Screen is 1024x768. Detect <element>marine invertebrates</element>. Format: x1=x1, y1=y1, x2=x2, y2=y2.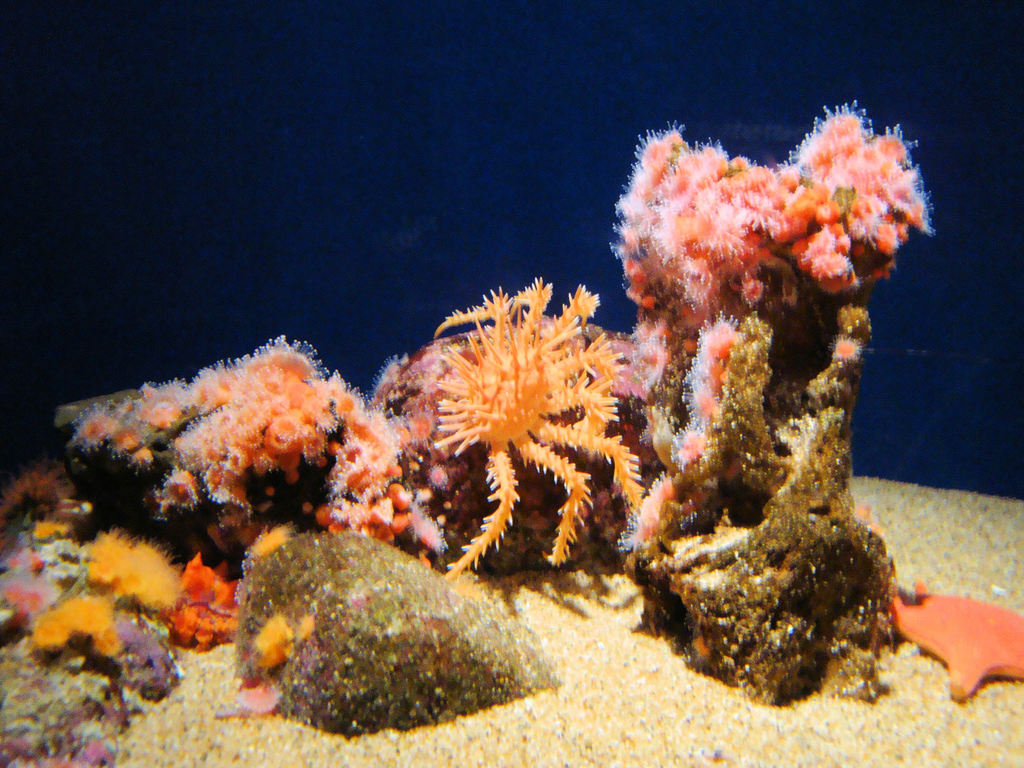
x1=154, y1=464, x2=196, y2=505.
